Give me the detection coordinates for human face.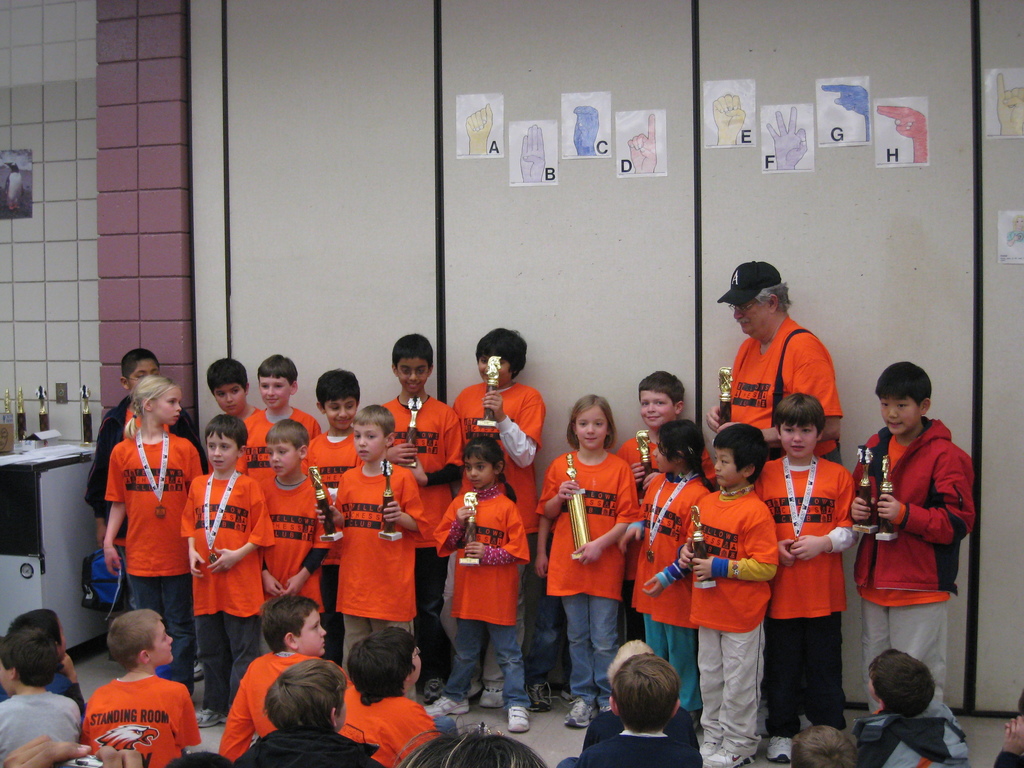
<region>305, 611, 326, 659</region>.
